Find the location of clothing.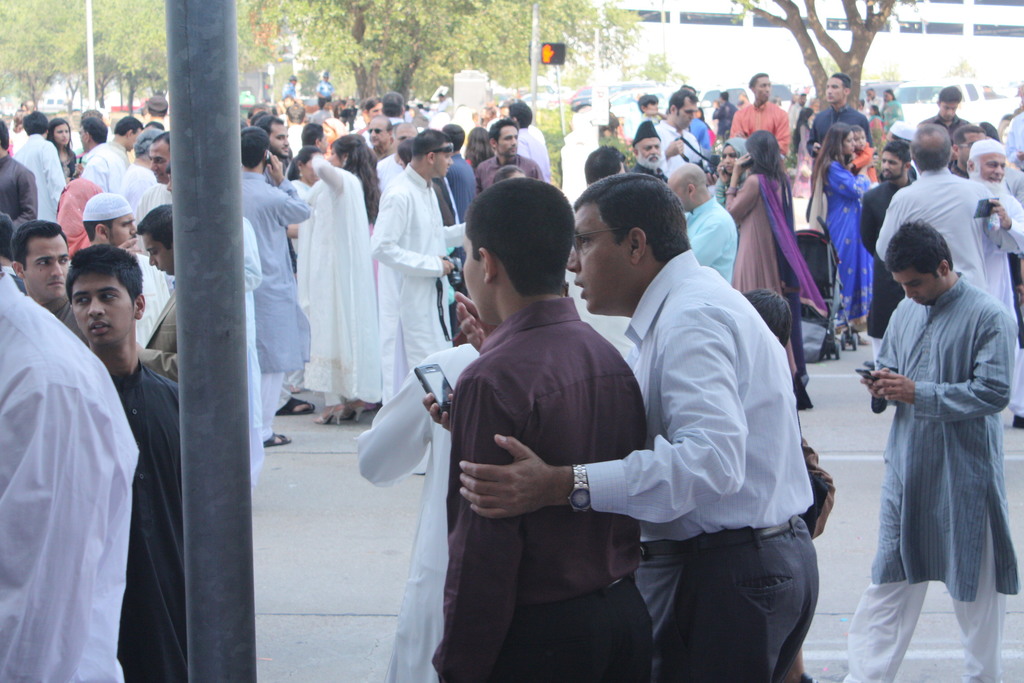
Location: l=877, t=97, r=905, b=133.
